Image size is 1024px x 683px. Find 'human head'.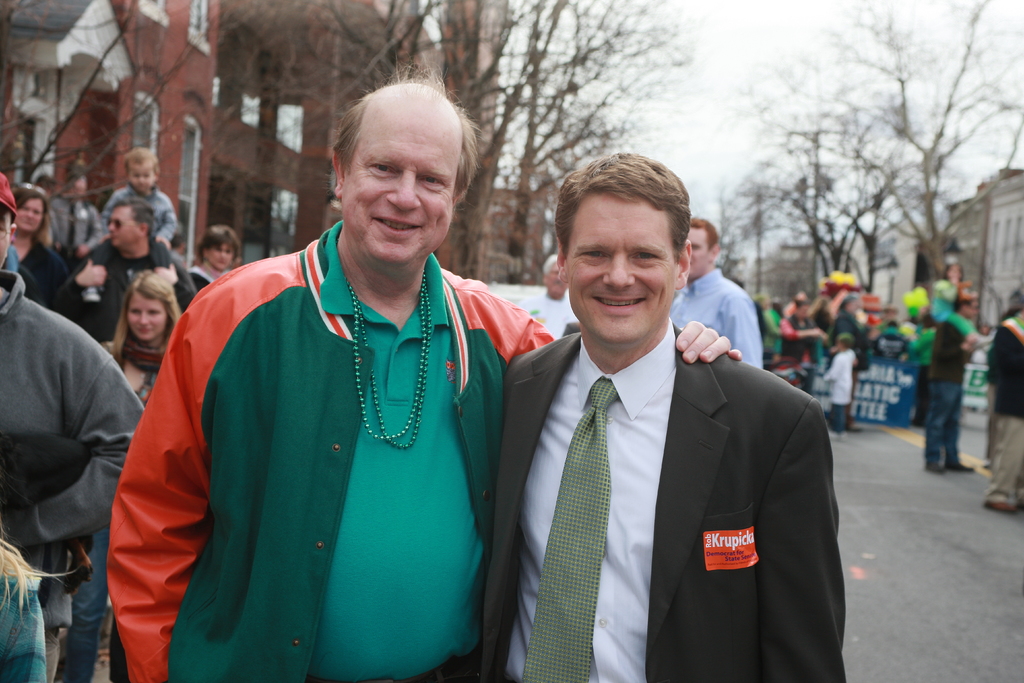
bbox(678, 216, 717, 276).
